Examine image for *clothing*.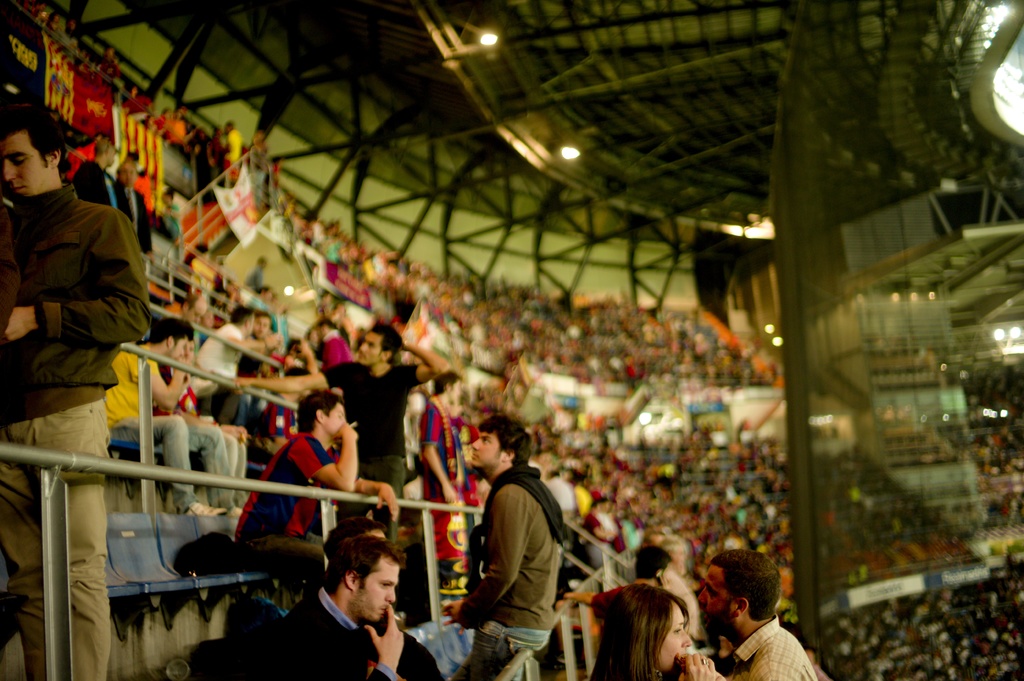
Examination result: [97, 338, 227, 510].
